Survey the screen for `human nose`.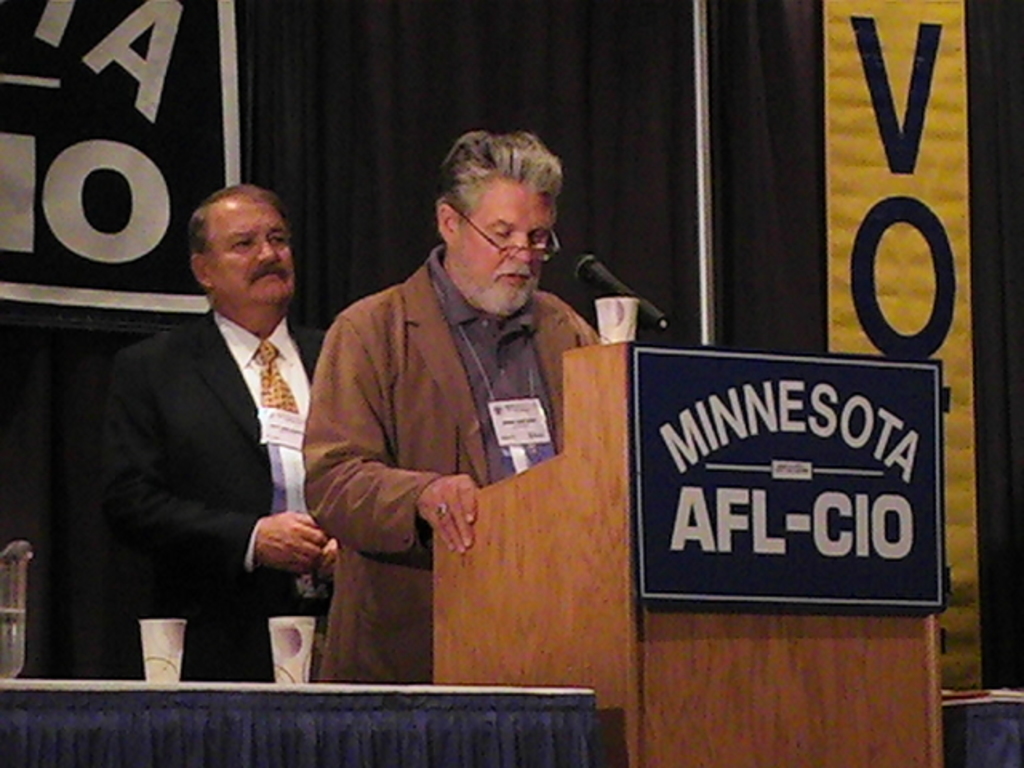
Survey found: pyautogui.locateOnScreen(258, 240, 282, 267).
